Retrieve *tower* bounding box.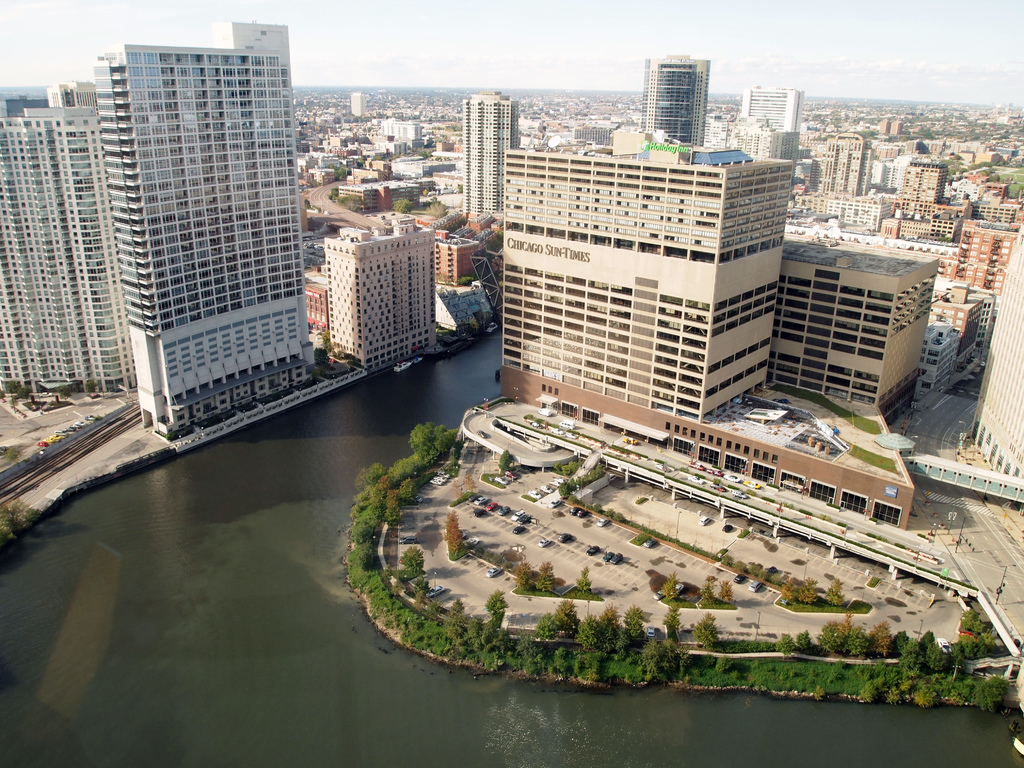
Bounding box: 641/59/705/161.
